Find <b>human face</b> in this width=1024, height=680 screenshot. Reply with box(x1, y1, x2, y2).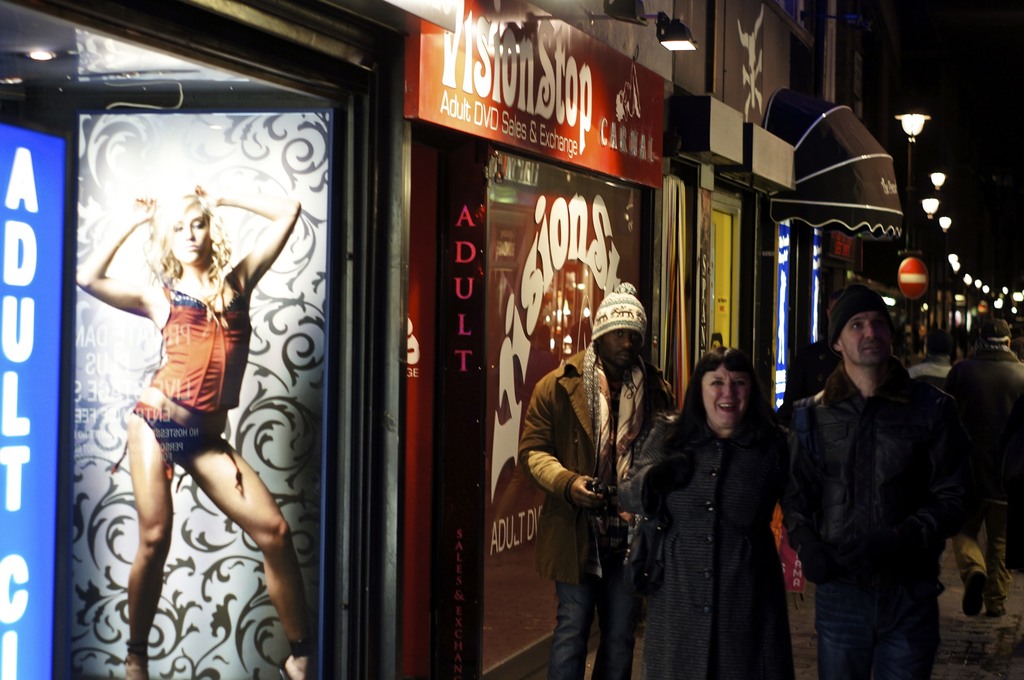
box(701, 366, 748, 428).
